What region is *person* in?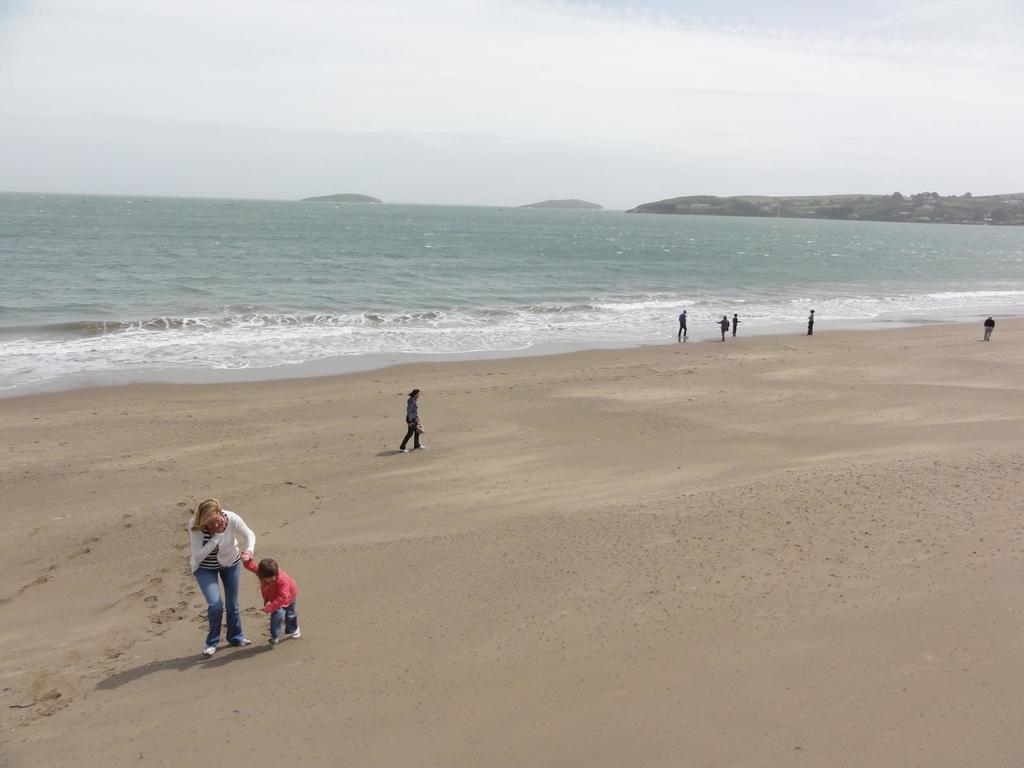
left=680, top=312, right=689, bottom=337.
